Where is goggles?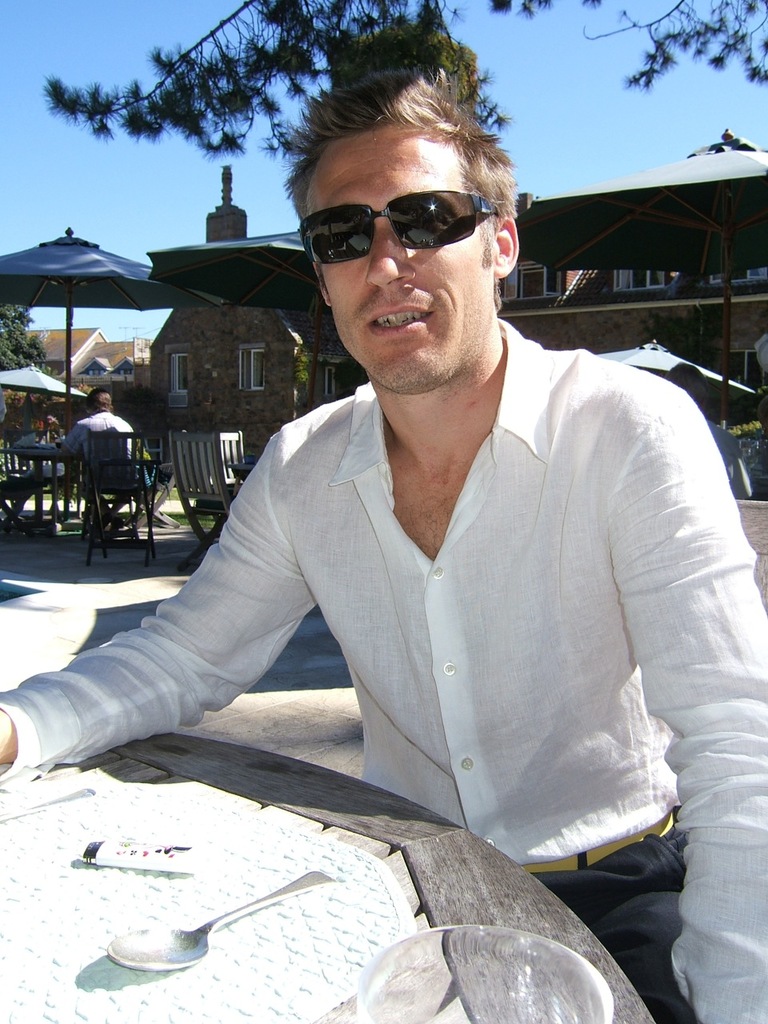
crop(303, 171, 513, 252).
